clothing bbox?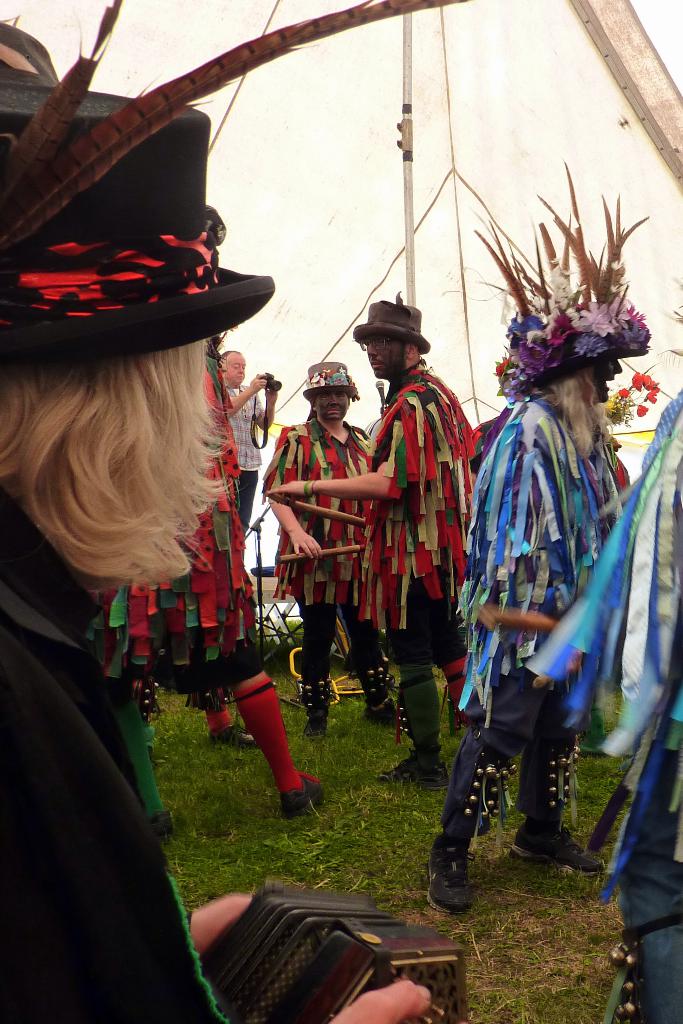
locate(436, 390, 627, 851)
